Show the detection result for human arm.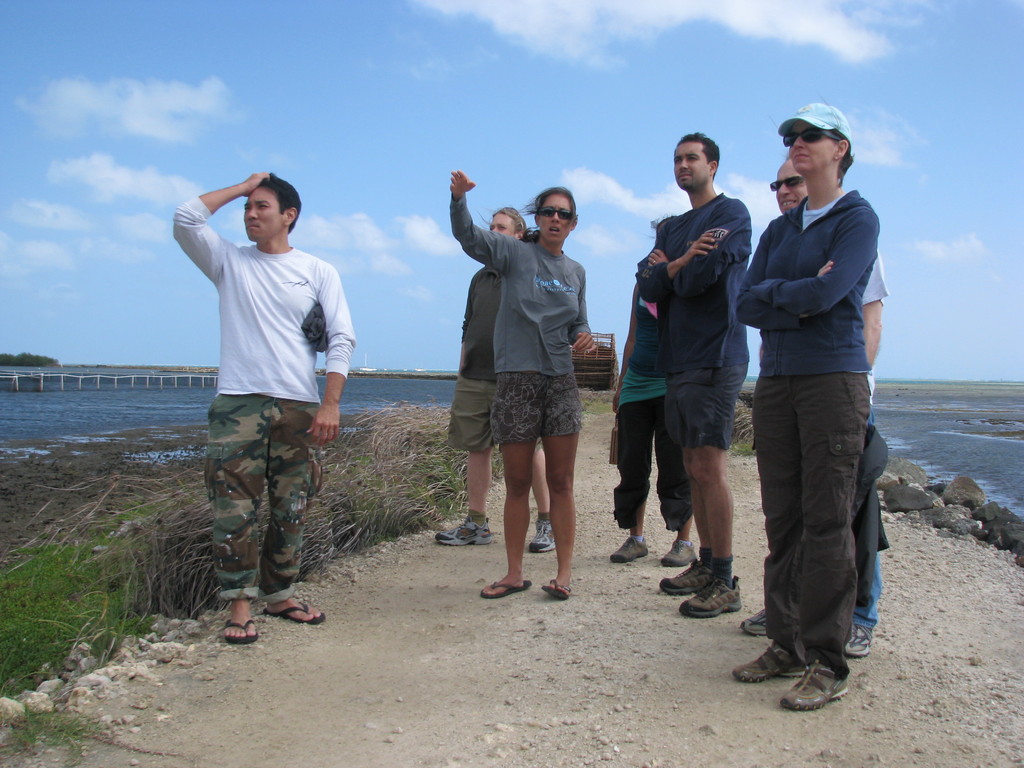
732,214,842,329.
